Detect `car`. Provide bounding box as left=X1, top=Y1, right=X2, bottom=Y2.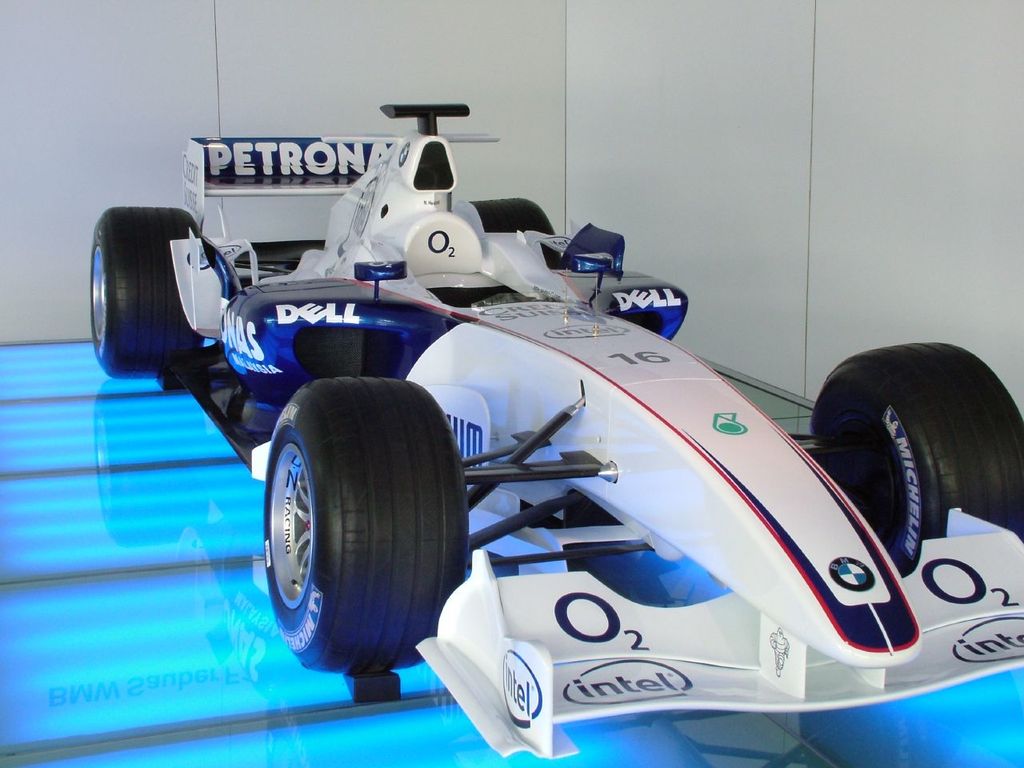
left=93, top=101, right=1023, bottom=759.
